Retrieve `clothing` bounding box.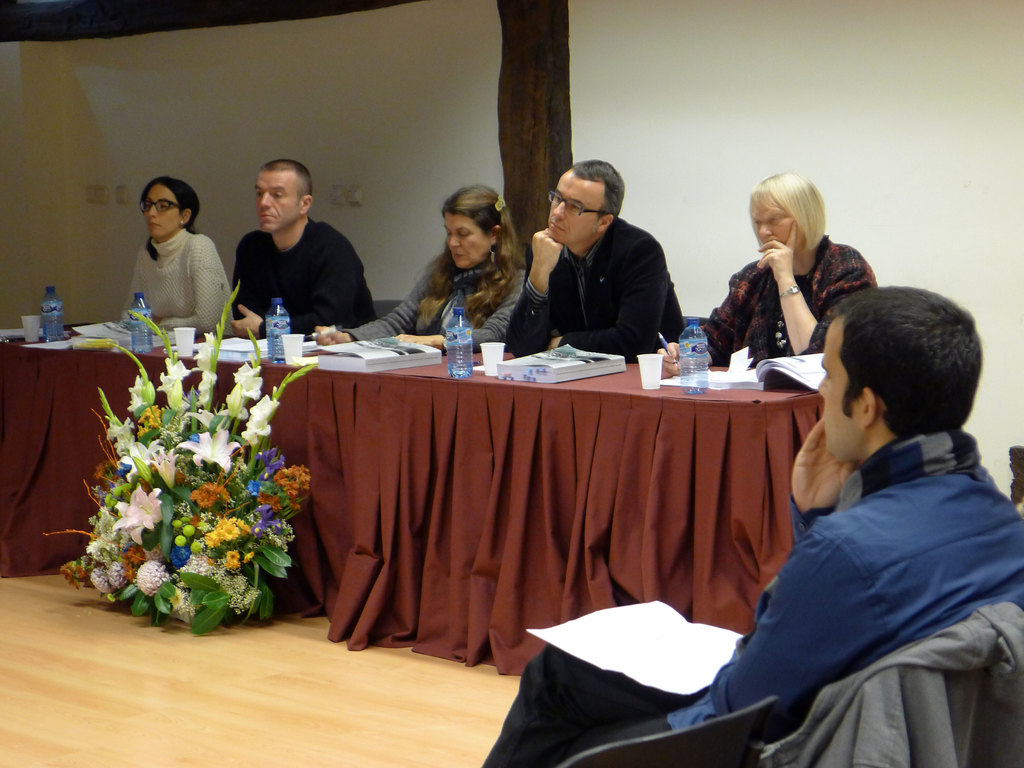
Bounding box: <box>121,228,237,337</box>.
